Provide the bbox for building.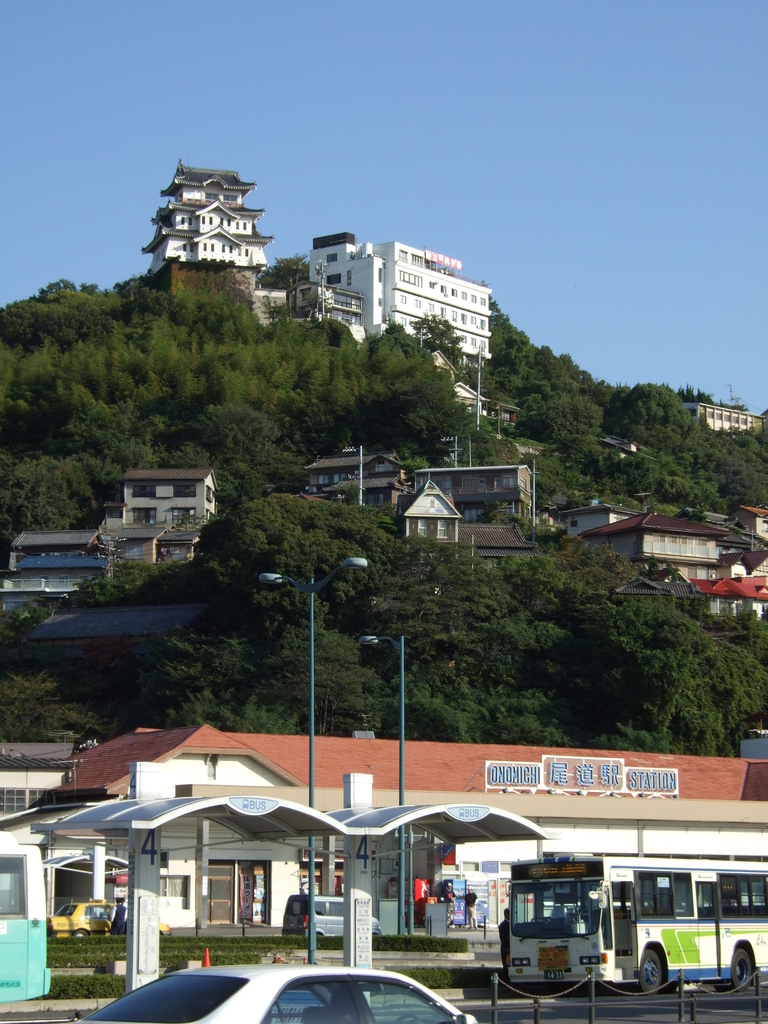
[308,232,491,362].
